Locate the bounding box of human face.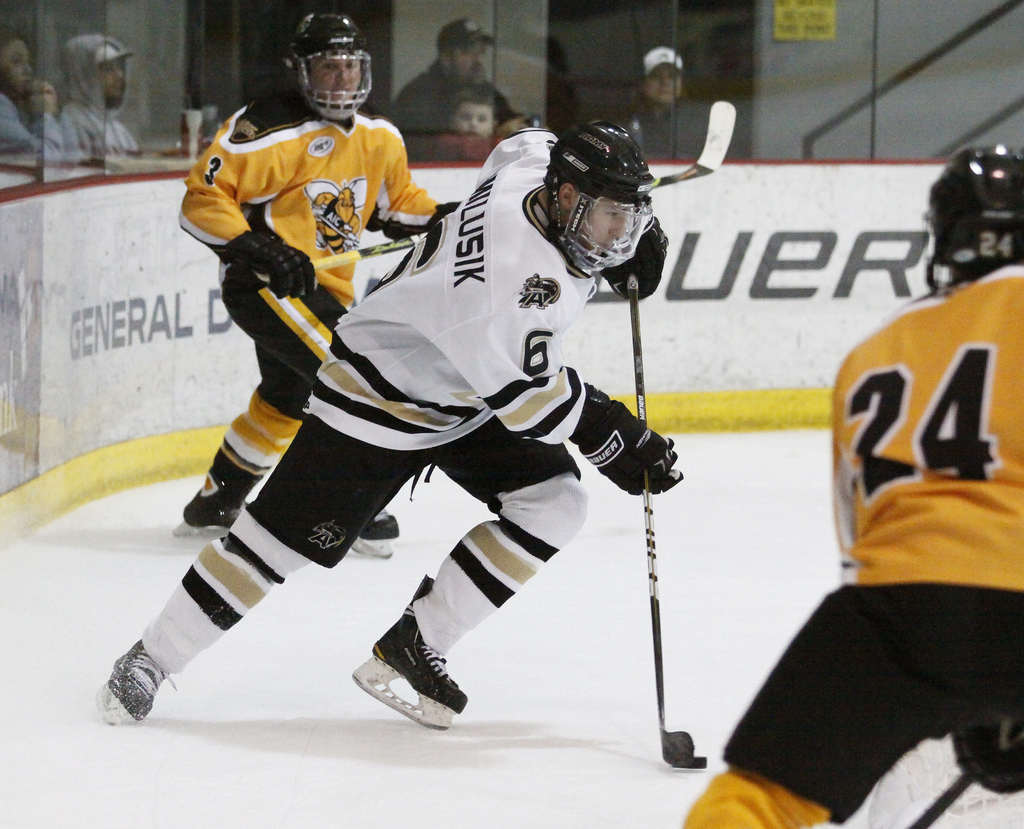
Bounding box: [x1=308, y1=55, x2=362, y2=104].
